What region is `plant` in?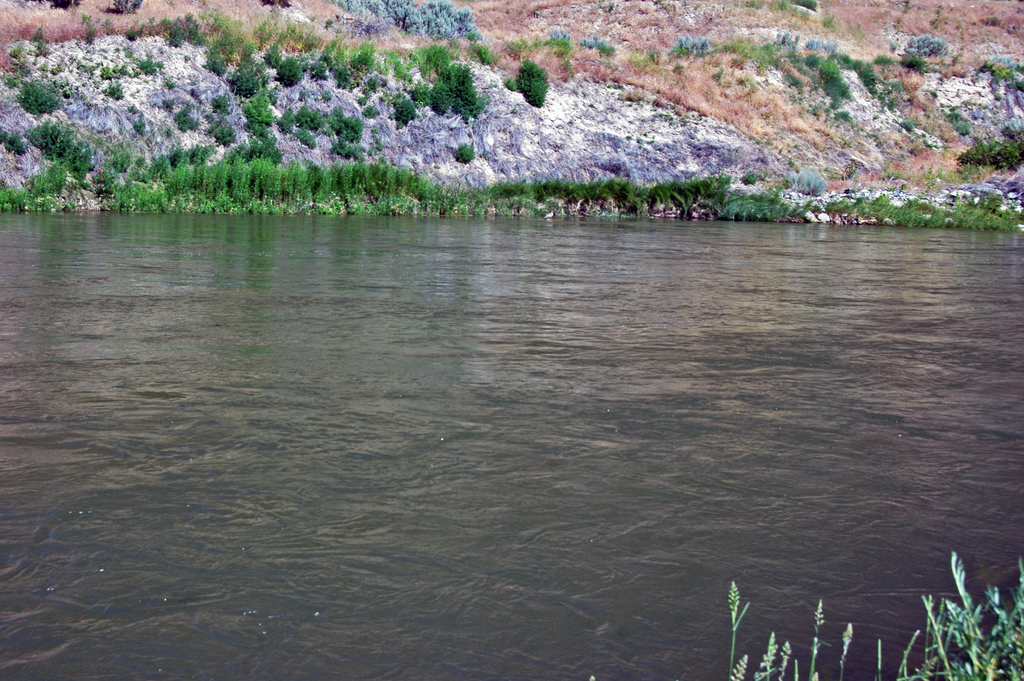
box(333, 131, 350, 156).
